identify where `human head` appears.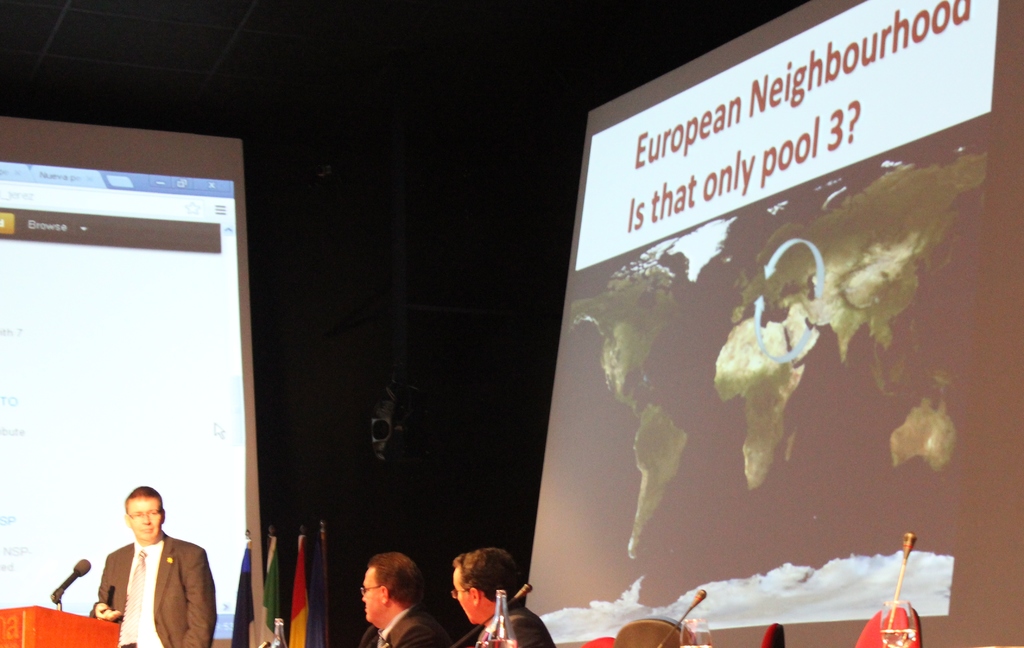
Appears at box(362, 549, 421, 626).
